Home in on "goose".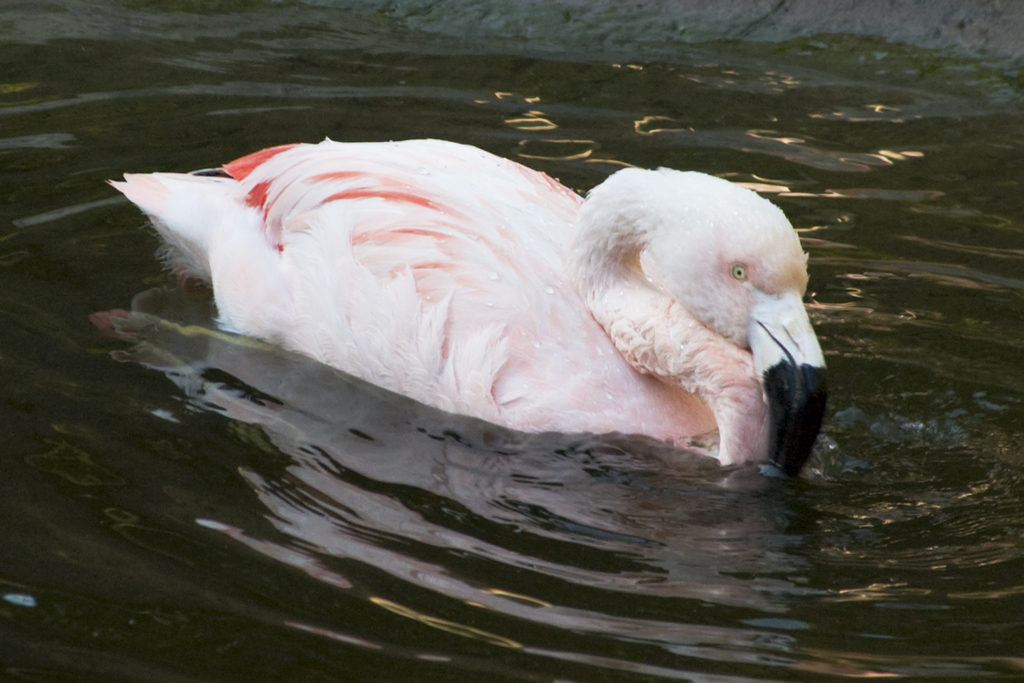
Homed in at rect(103, 136, 826, 481).
